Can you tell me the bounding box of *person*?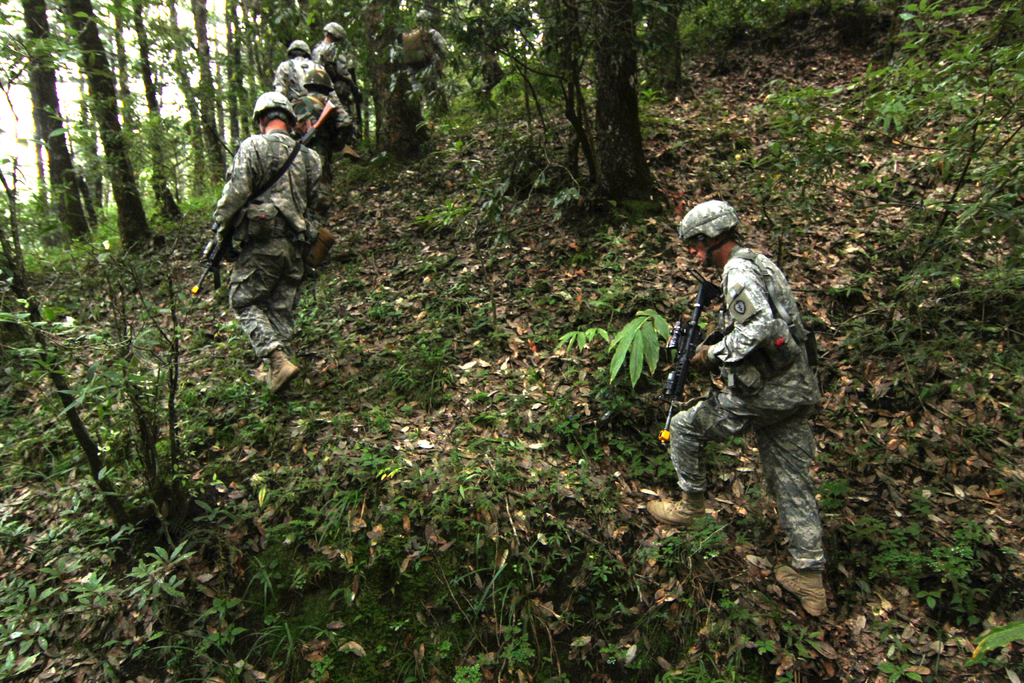
(x1=669, y1=192, x2=829, y2=603).
